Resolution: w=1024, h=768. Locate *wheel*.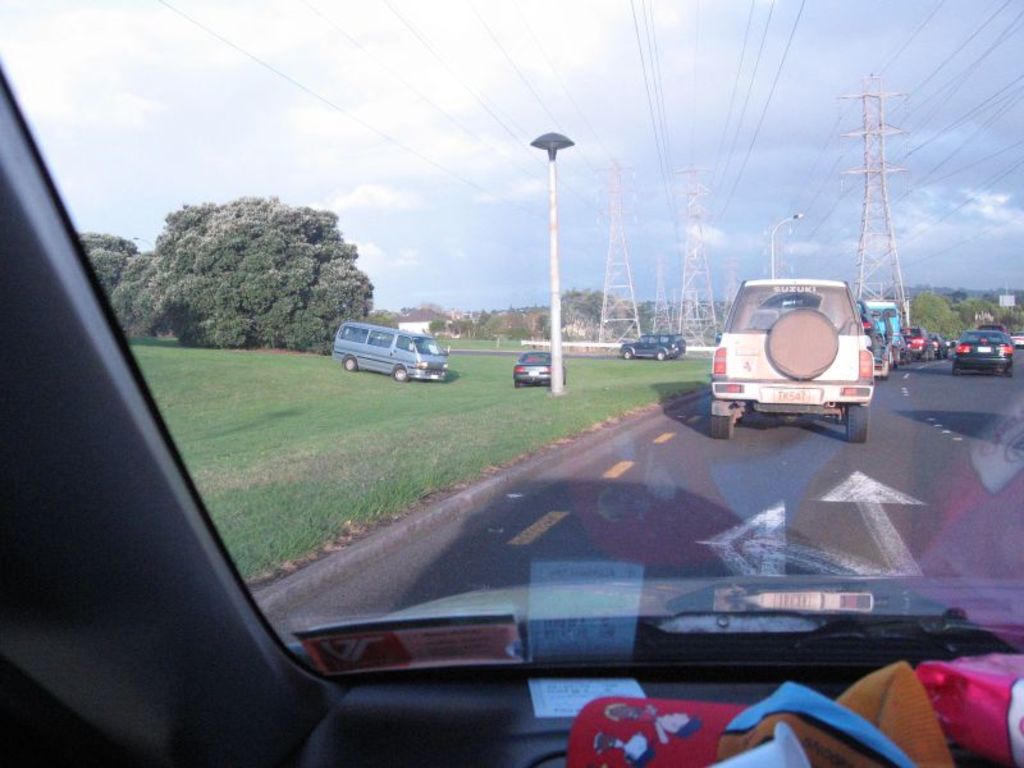
left=657, top=351, right=663, bottom=364.
